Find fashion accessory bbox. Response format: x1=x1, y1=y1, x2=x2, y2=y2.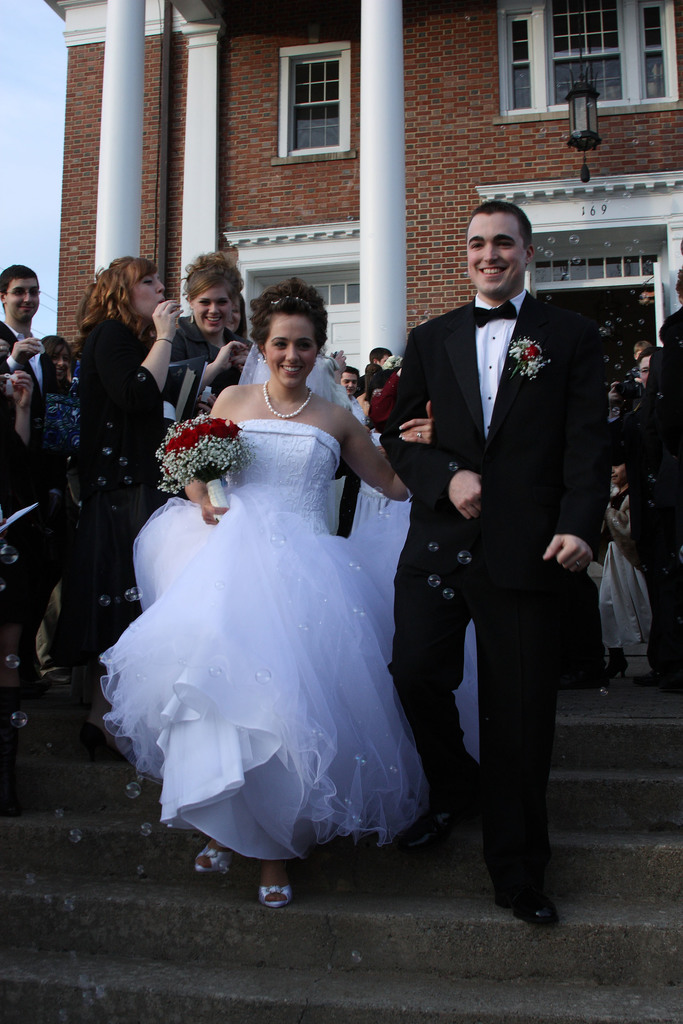
x1=396, y1=803, x2=464, y2=855.
